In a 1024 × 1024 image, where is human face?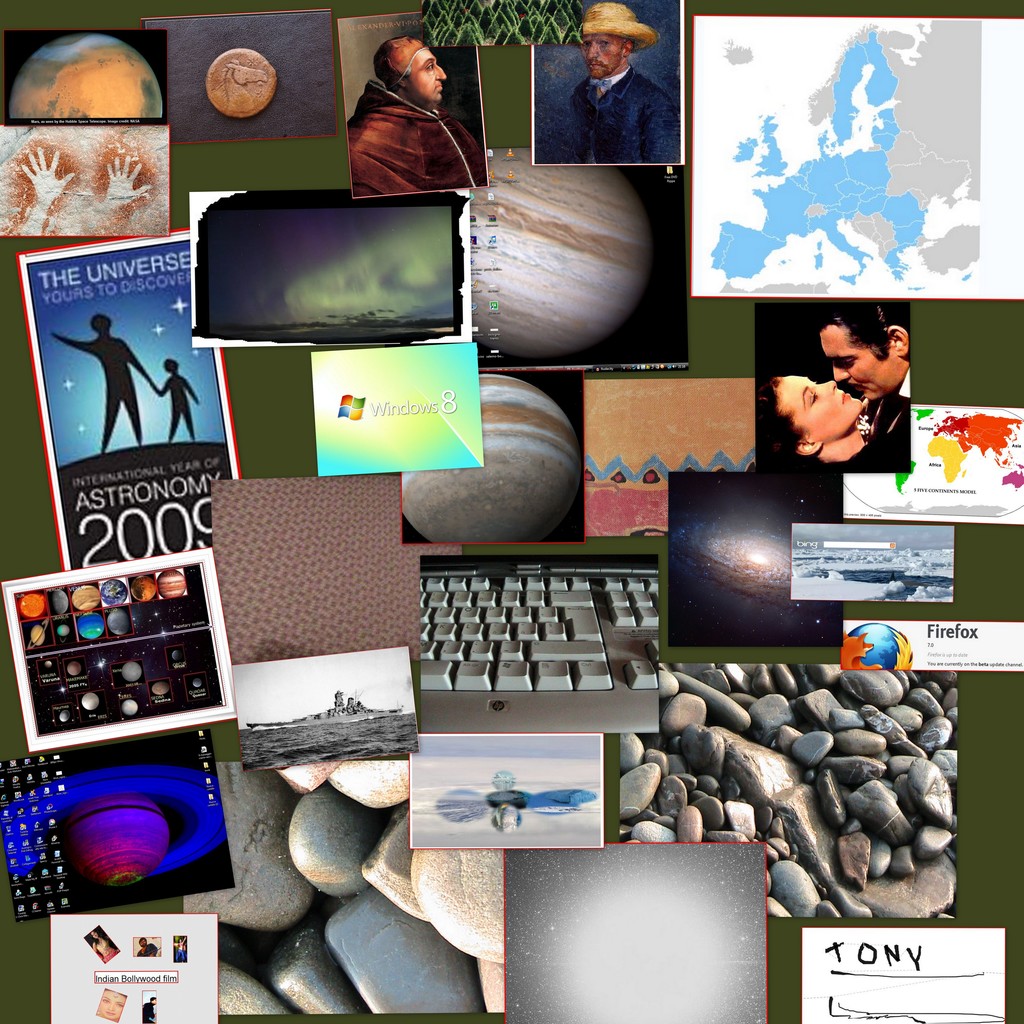
779,378,865,442.
